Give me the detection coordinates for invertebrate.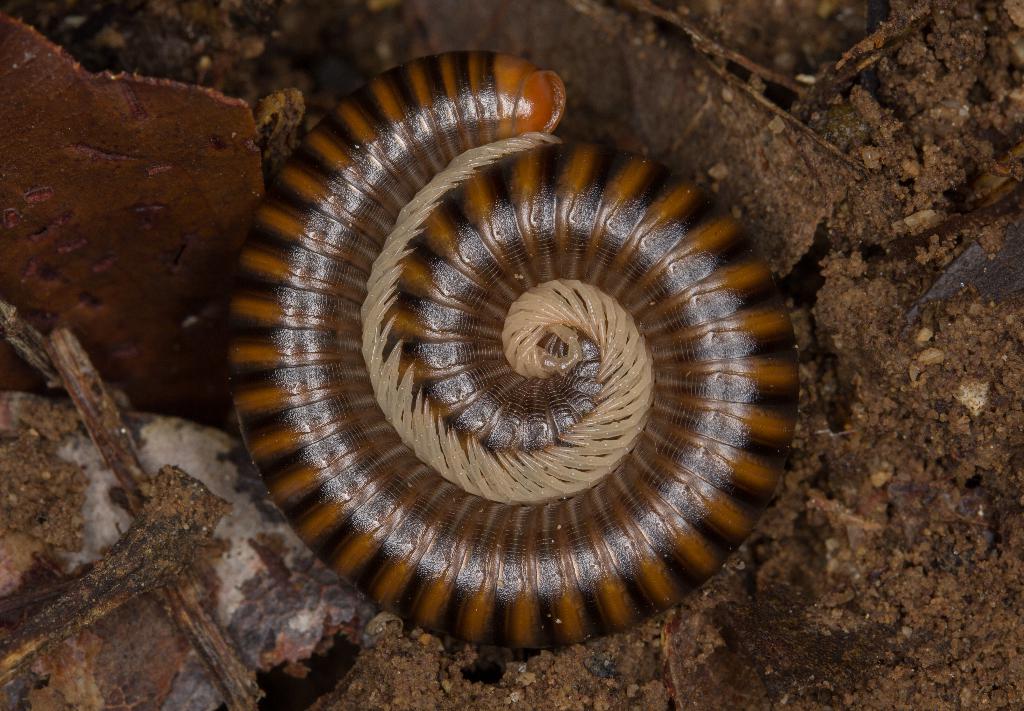
x1=219, y1=41, x2=804, y2=657.
